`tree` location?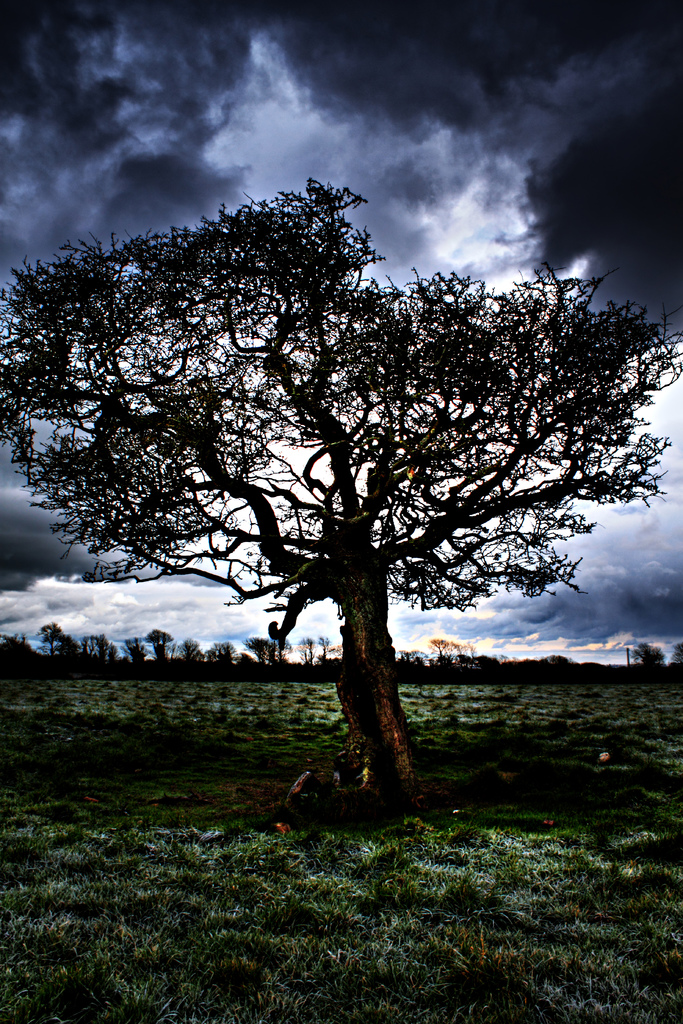
{"left": 638, "top": 640, "right": 667, "bottom": 680}
